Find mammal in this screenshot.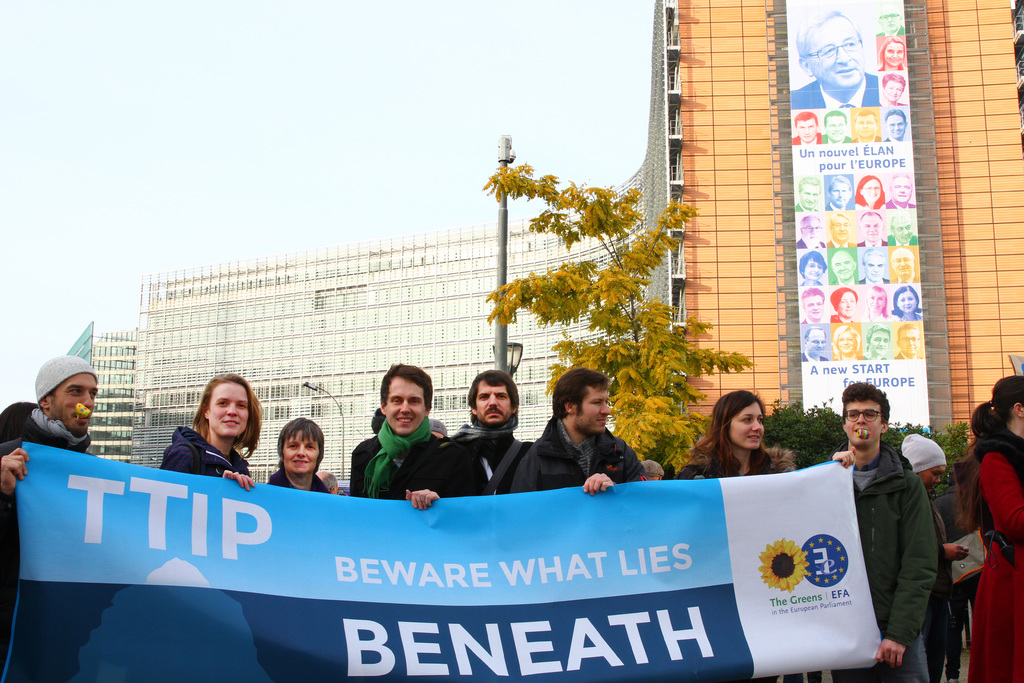
The bounding box for mammal is locate(341, 362, 444, 509).
